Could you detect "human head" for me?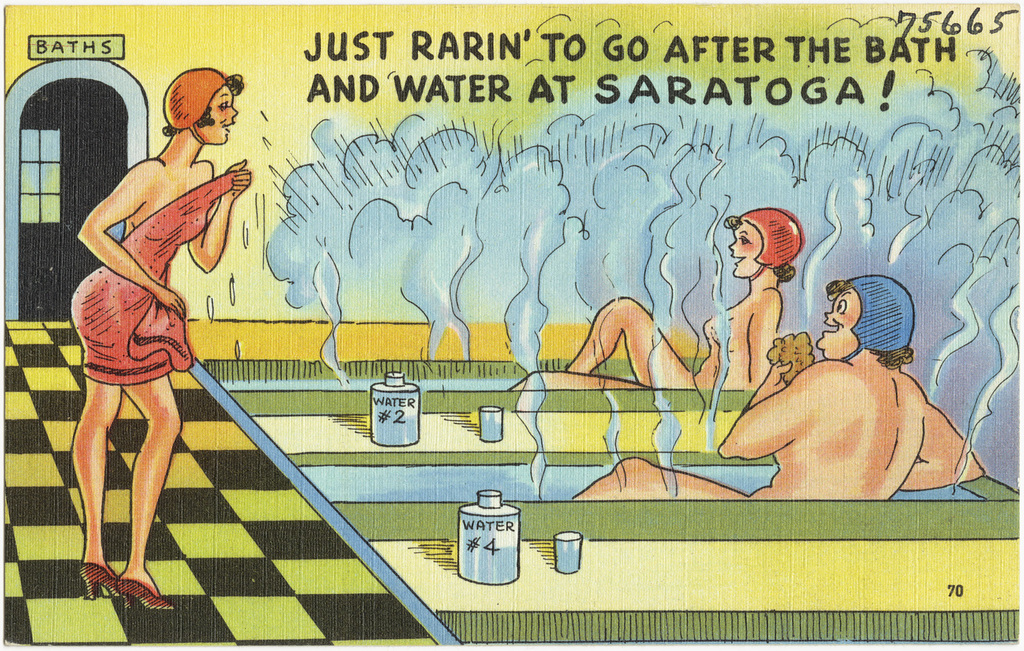
Detection result: 152,59,235,142.
